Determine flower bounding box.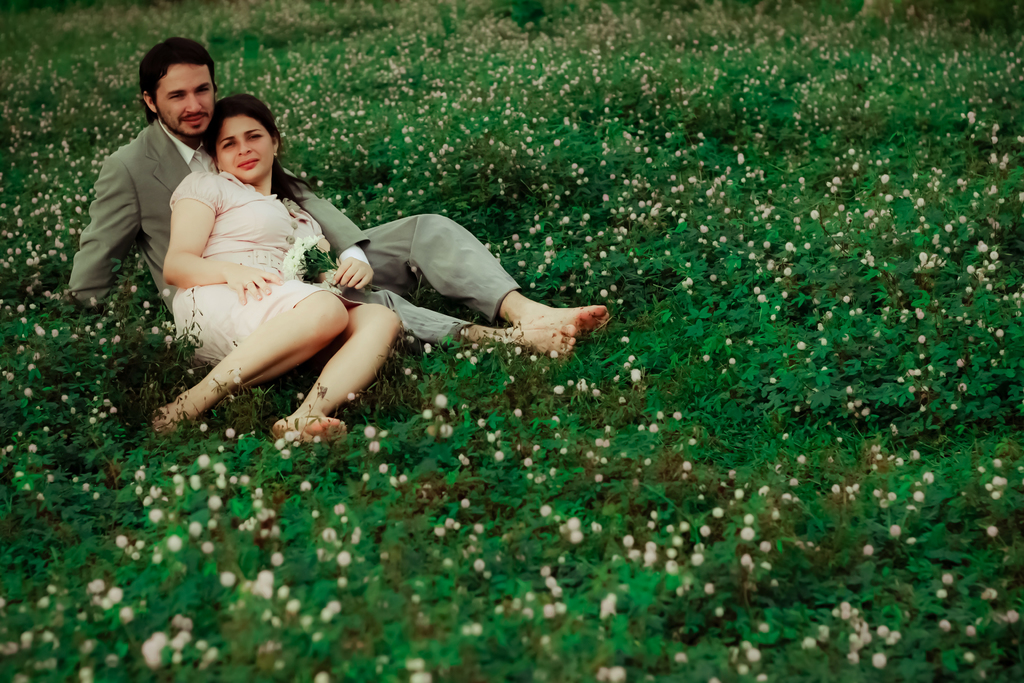
Determined: [left=276, top=231, right=318, bottom=278].
